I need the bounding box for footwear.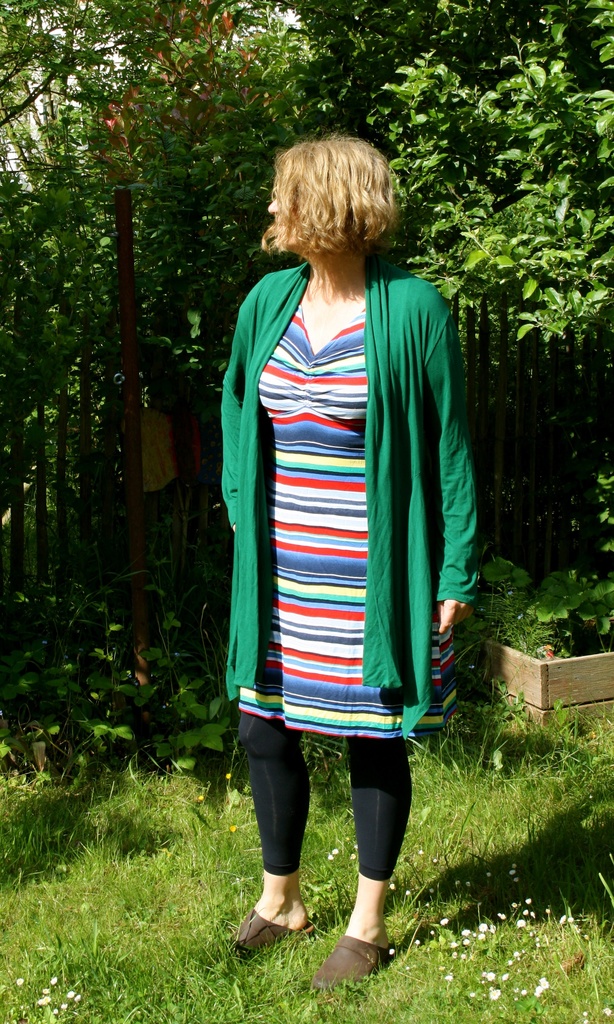
Here it is: 319, 936, 392, 998.
